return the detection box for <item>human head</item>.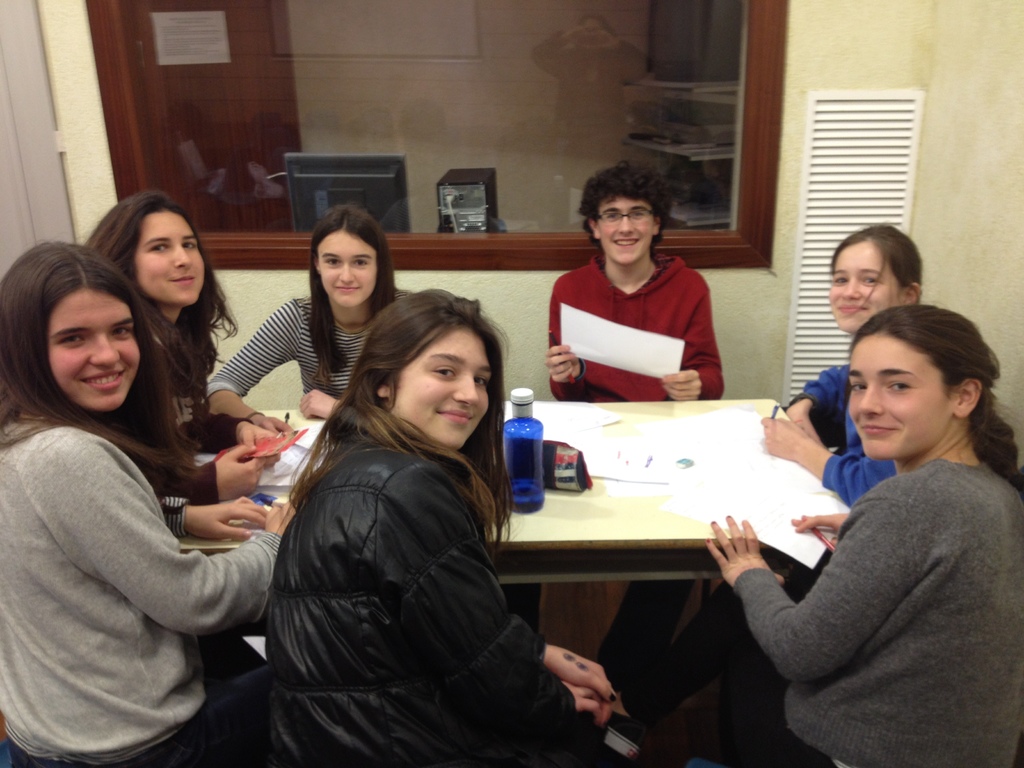
pyautogui.locateOnScreen(0, 239, 145, 415).
